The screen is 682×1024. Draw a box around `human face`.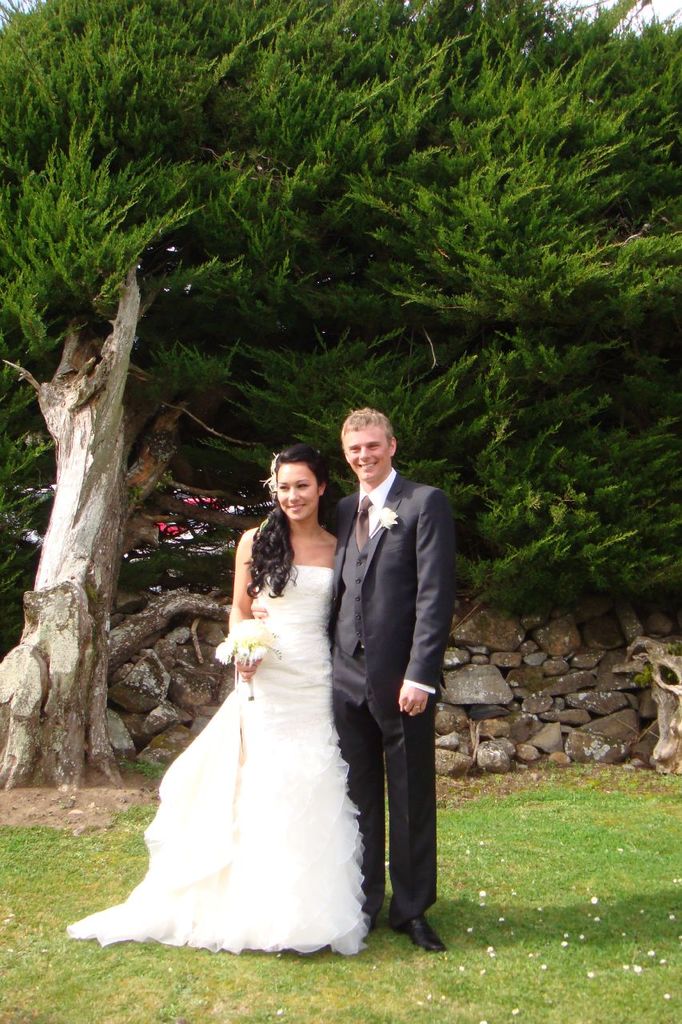
Rect(345, 424, 393, 475).
